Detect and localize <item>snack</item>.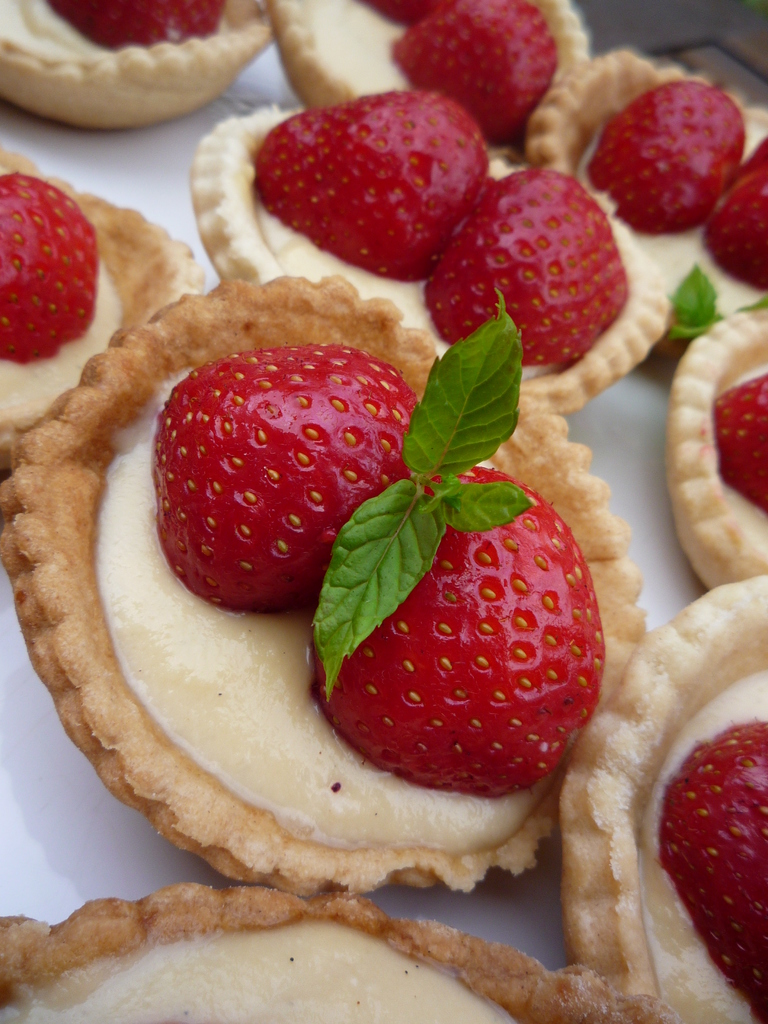
Localized at locate(0, 0, 275, 130).
